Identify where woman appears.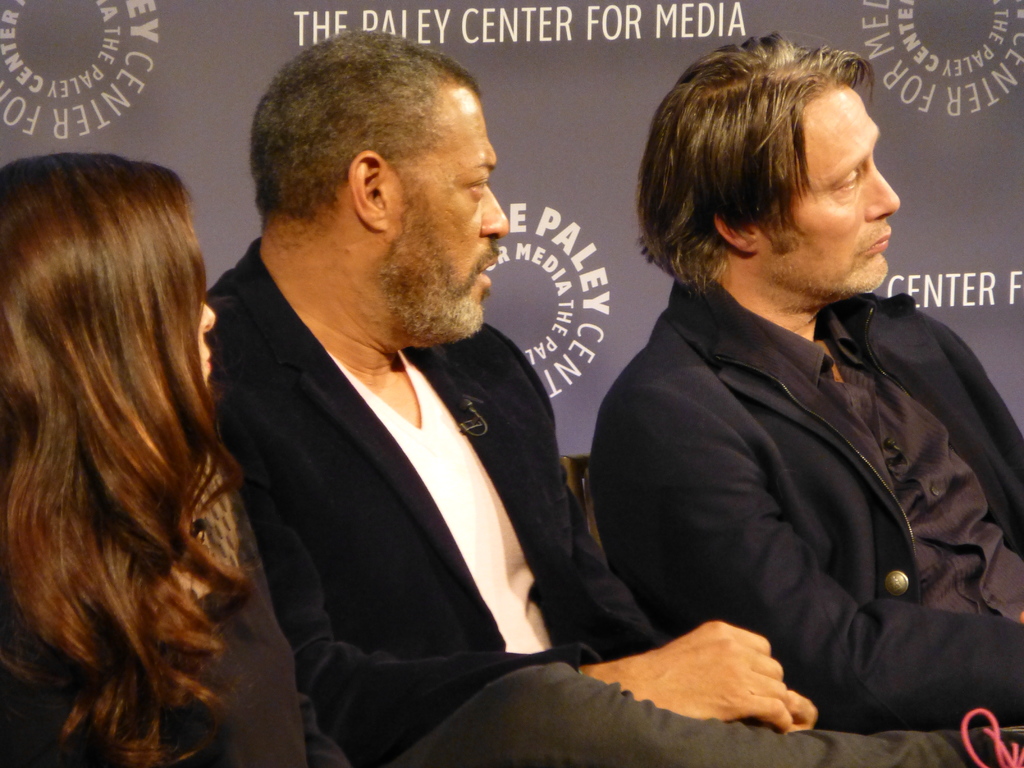
Appears at locate(0, 146, 367, 767).
